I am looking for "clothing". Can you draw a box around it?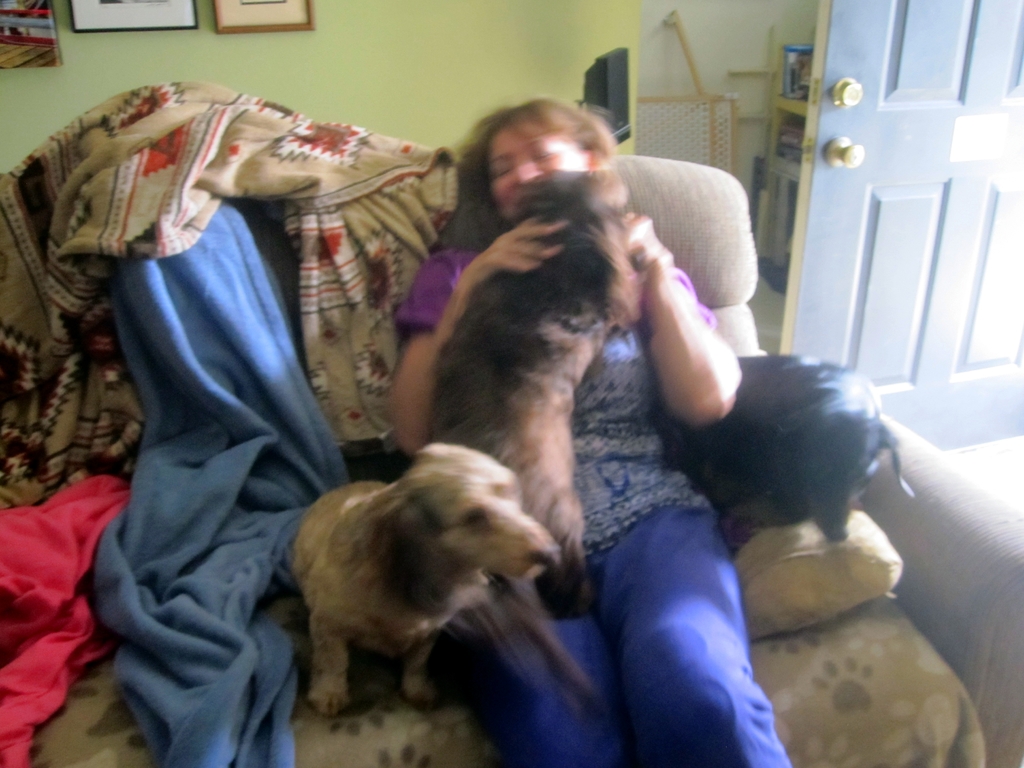
Sure, the bounding box is BBox(392, 241, 716, 556).
